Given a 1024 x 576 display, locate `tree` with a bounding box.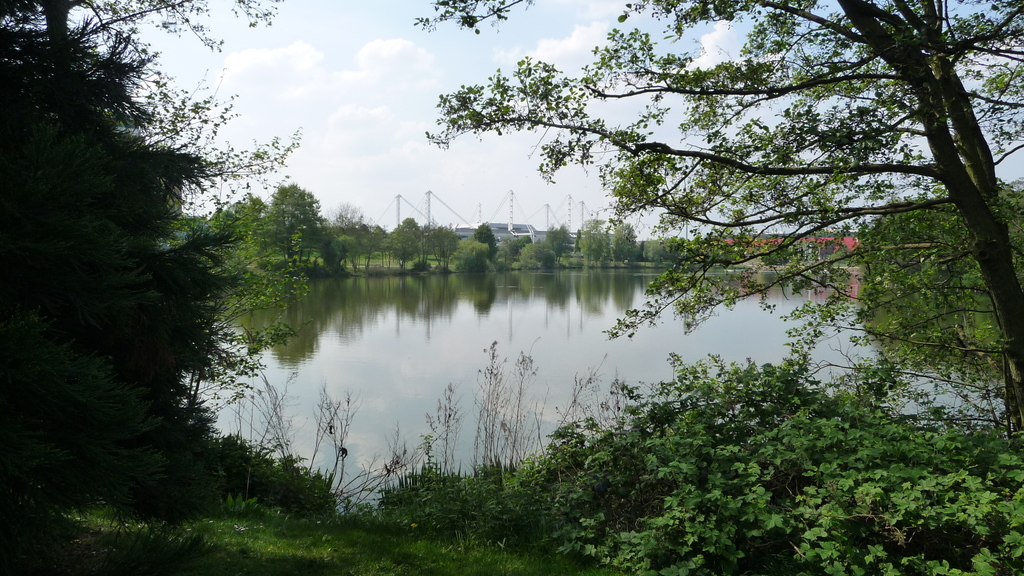
Located: (429, 220, 453, 267).
